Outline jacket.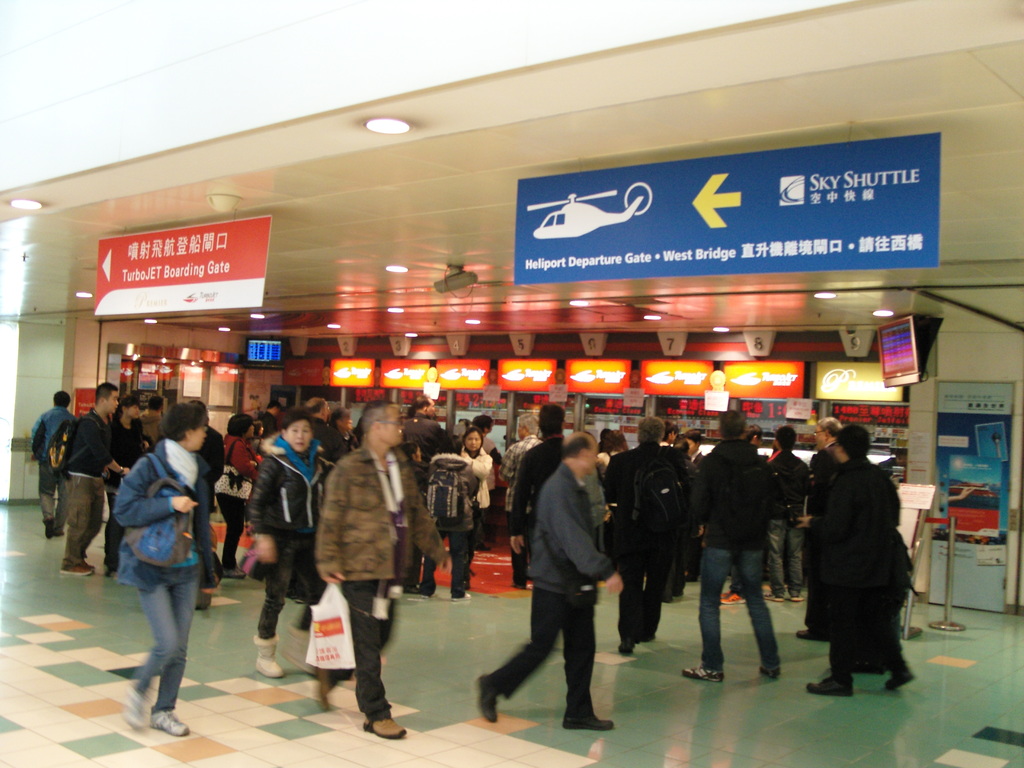
Outline: select_region(102, 436, 226, 589).
